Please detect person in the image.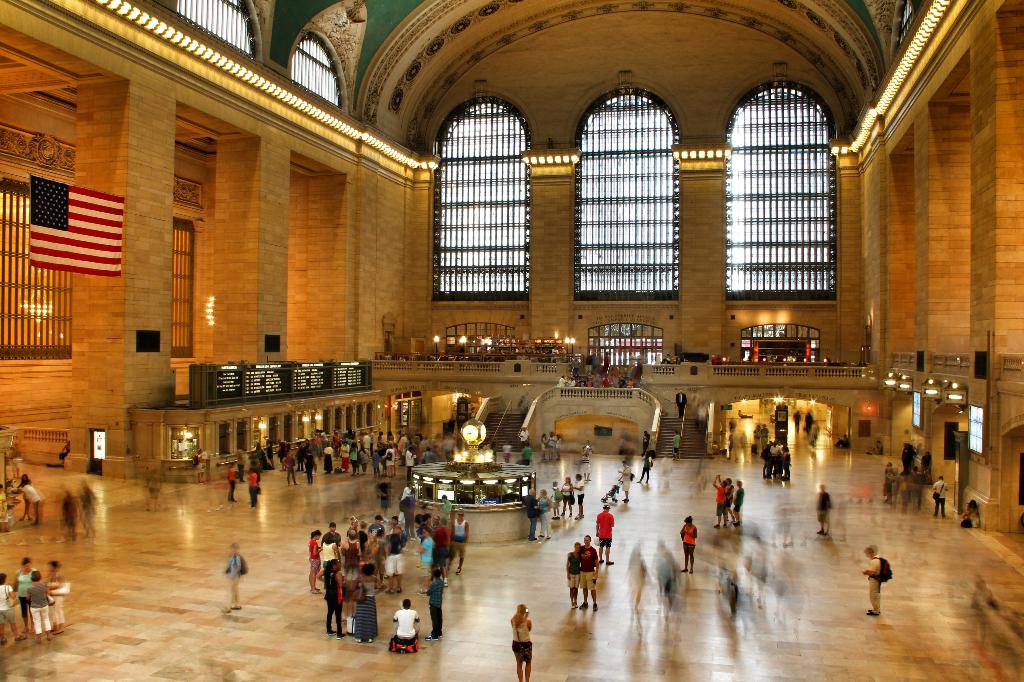
730 480 744 522.
